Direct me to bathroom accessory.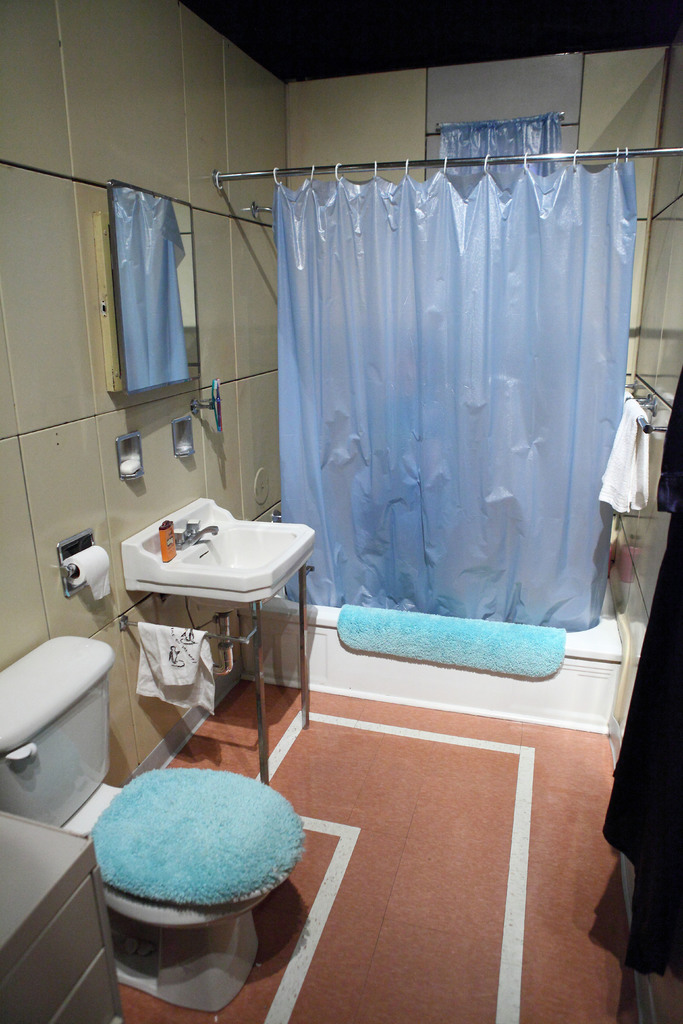
Direction: bbox=(45, 531, 142, 607).
